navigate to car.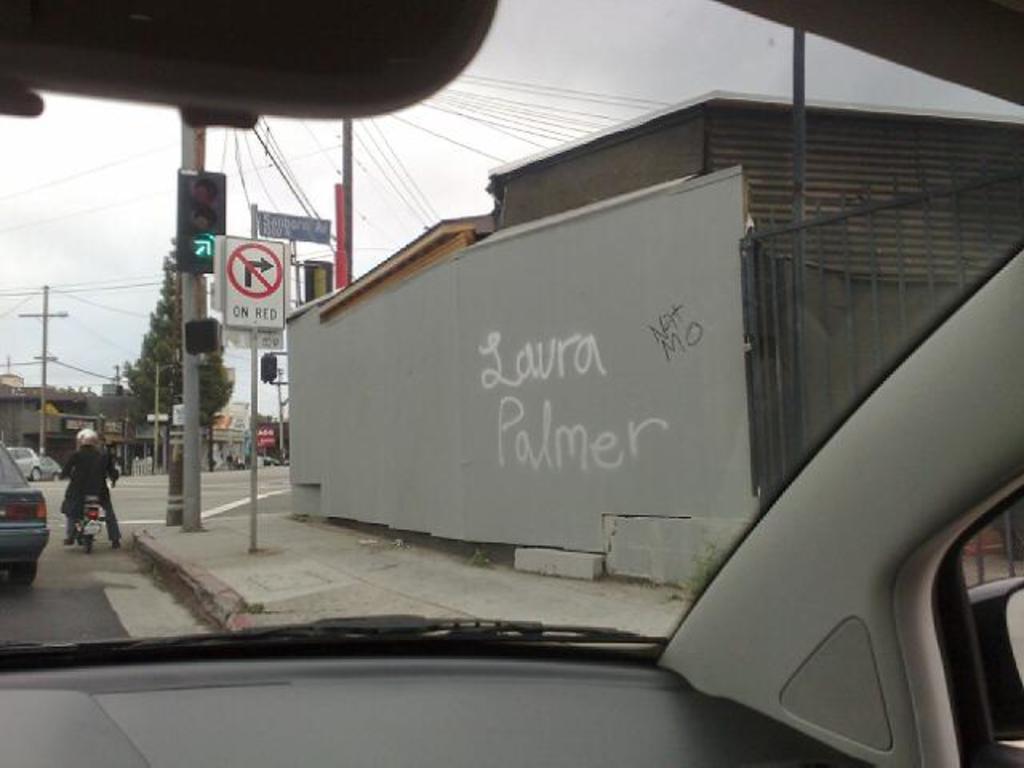
Navigation target: 0,438,48,586.
